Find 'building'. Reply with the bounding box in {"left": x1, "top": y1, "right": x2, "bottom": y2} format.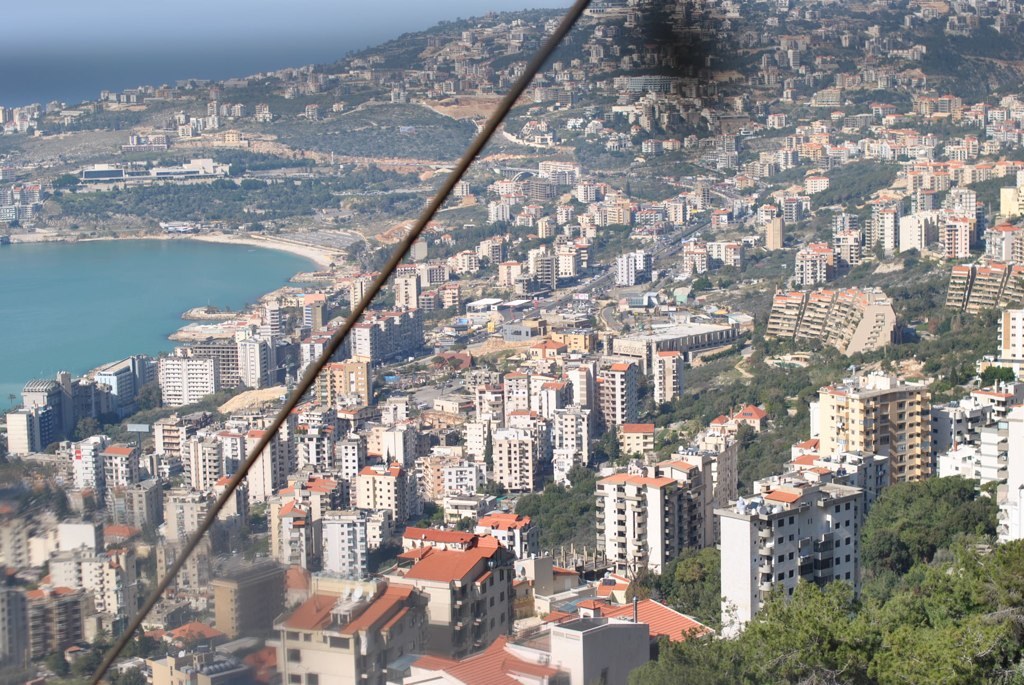
{"left": 931, "top": 218, "right": 986, "bottom": 265}.
